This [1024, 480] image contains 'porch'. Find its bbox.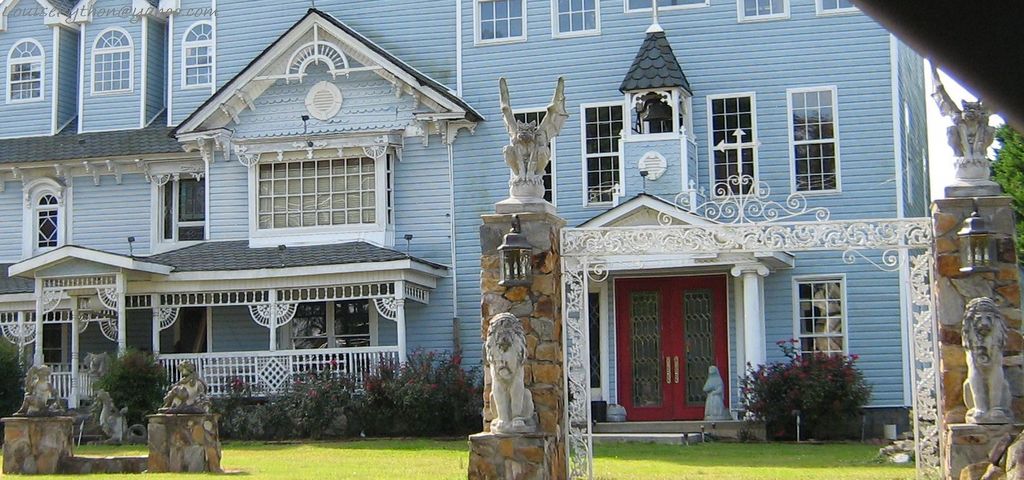
[591,417,765,443].
